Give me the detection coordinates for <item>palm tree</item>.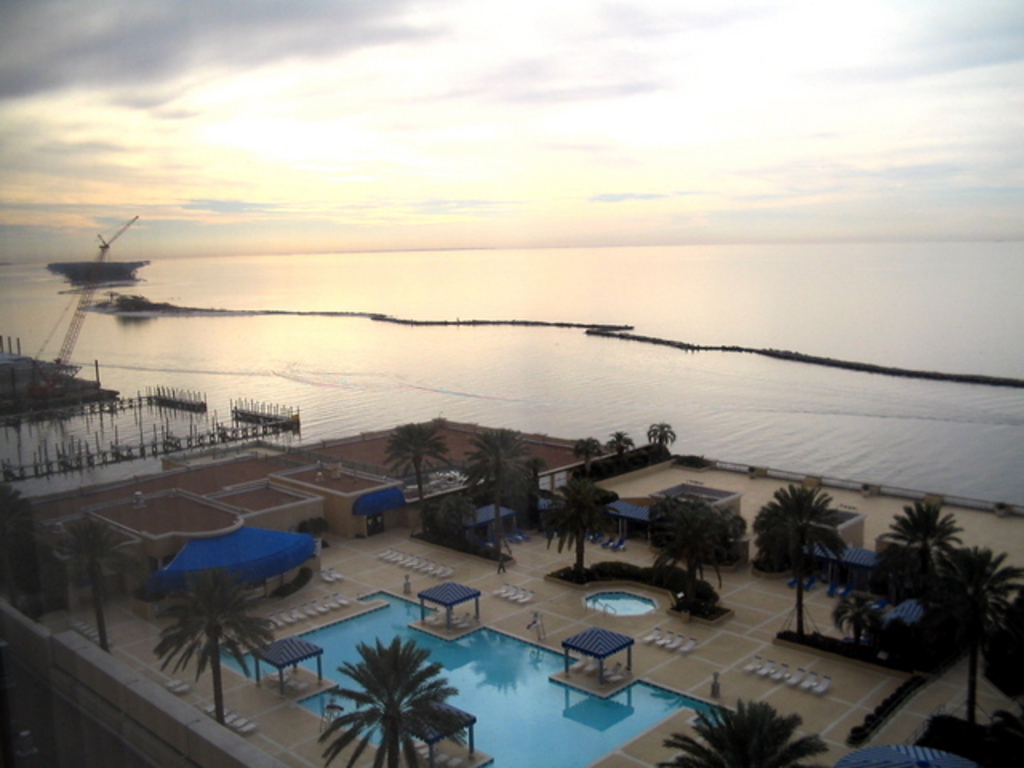
307:637:464:758.
